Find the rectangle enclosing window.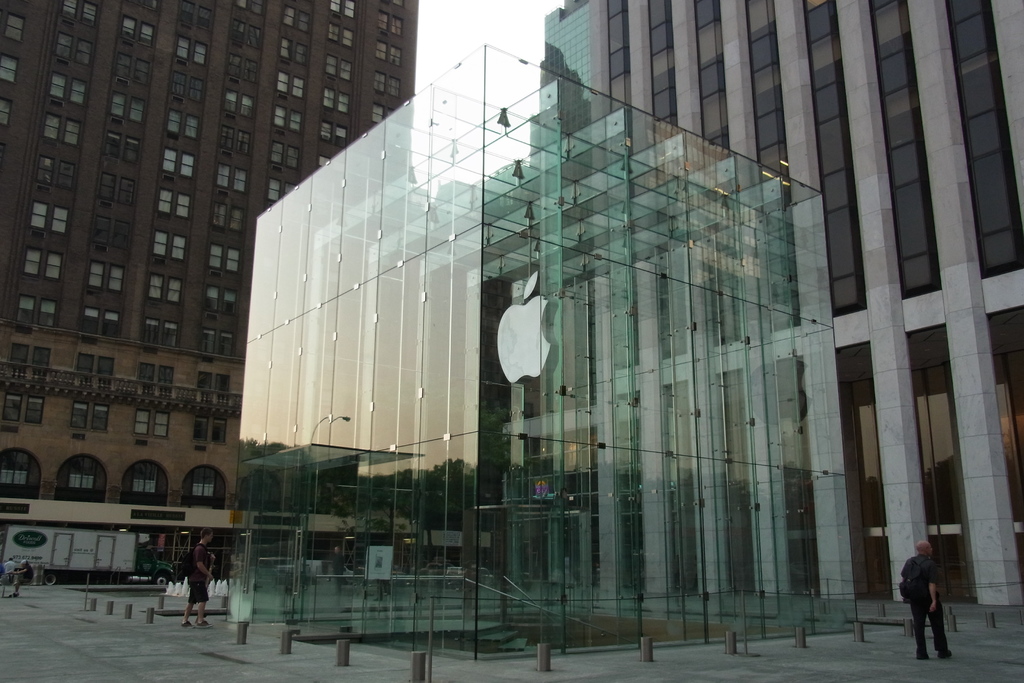
[393,14,405,37].
